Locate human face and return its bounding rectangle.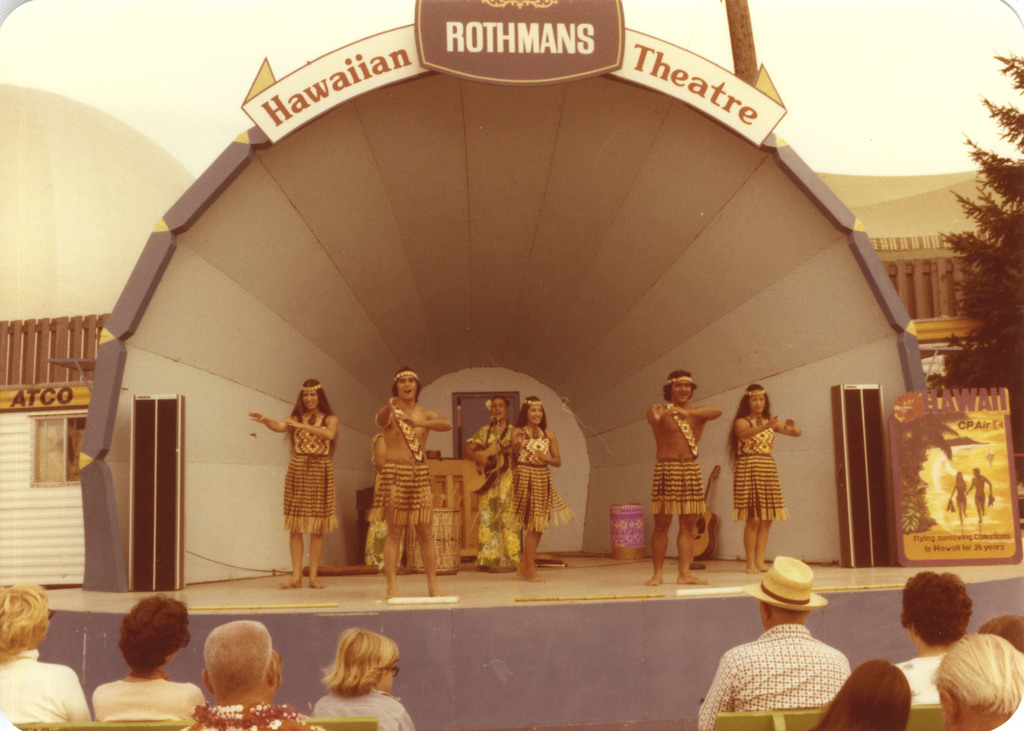
<bbox>397, 372, 416, 403</bbox>.
